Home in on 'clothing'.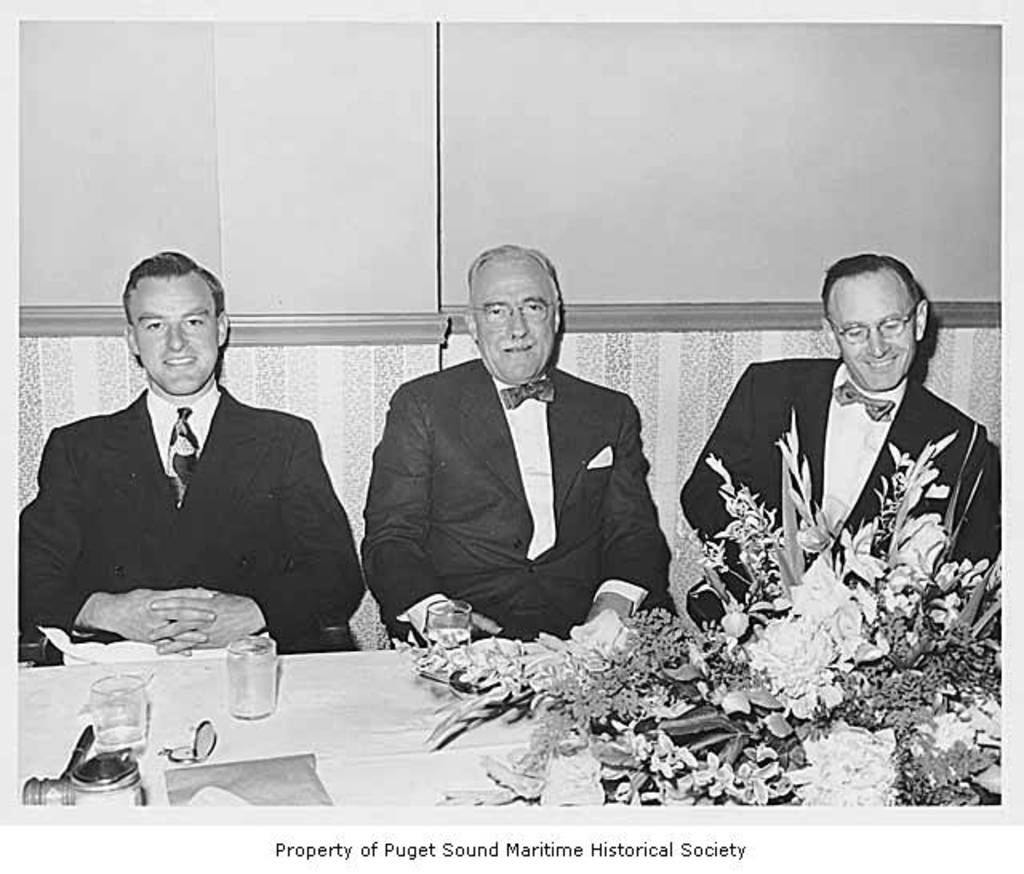
Homed in at [left=350, top=344, right=680, bottom=648].
